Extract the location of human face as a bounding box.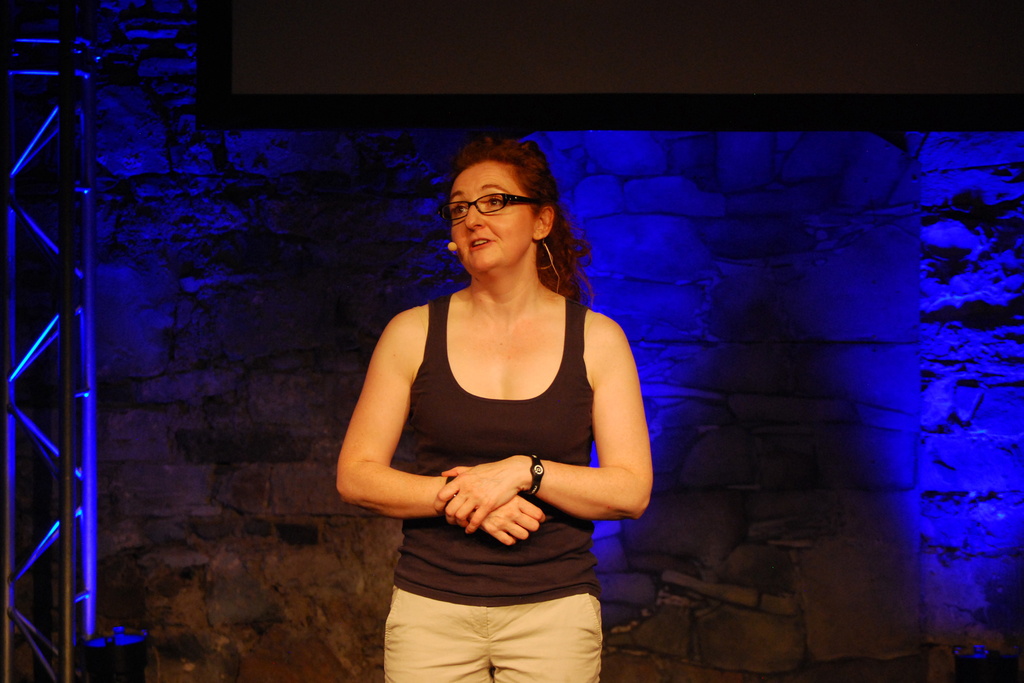
[x1=444, y1=160, x2=537, y2=273].
